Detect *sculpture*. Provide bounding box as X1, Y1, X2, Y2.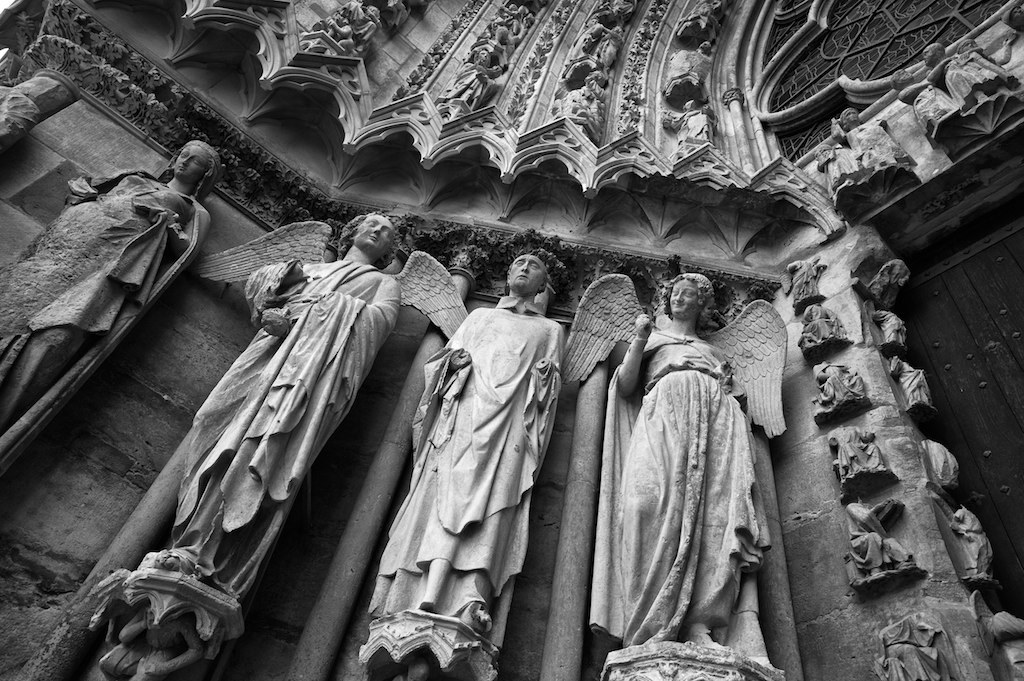
791, 303, 860, 357.
